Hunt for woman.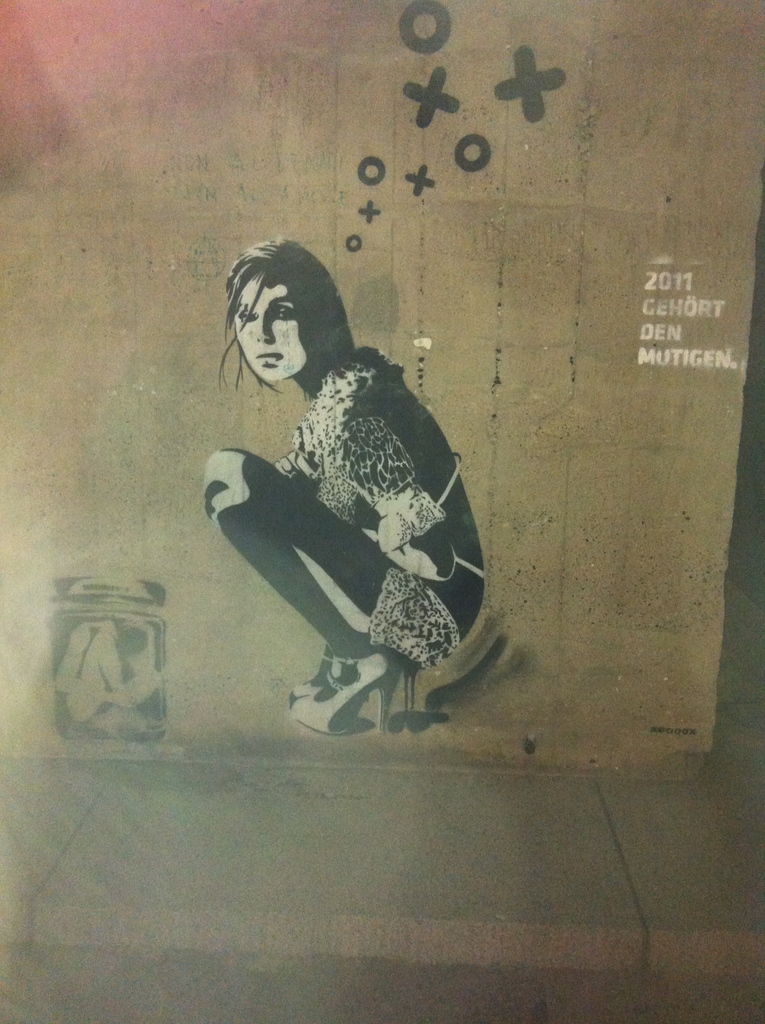
Hunted down at region(182, 224, 503, 741).
